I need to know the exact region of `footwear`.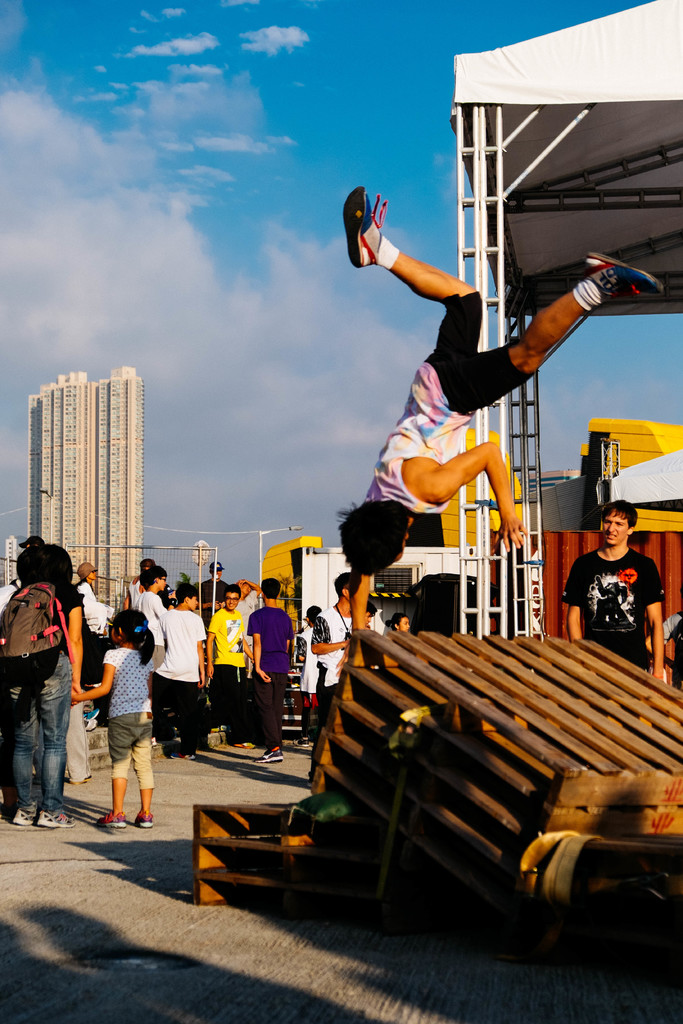
Region: <box>12,808,38,825</box>.
